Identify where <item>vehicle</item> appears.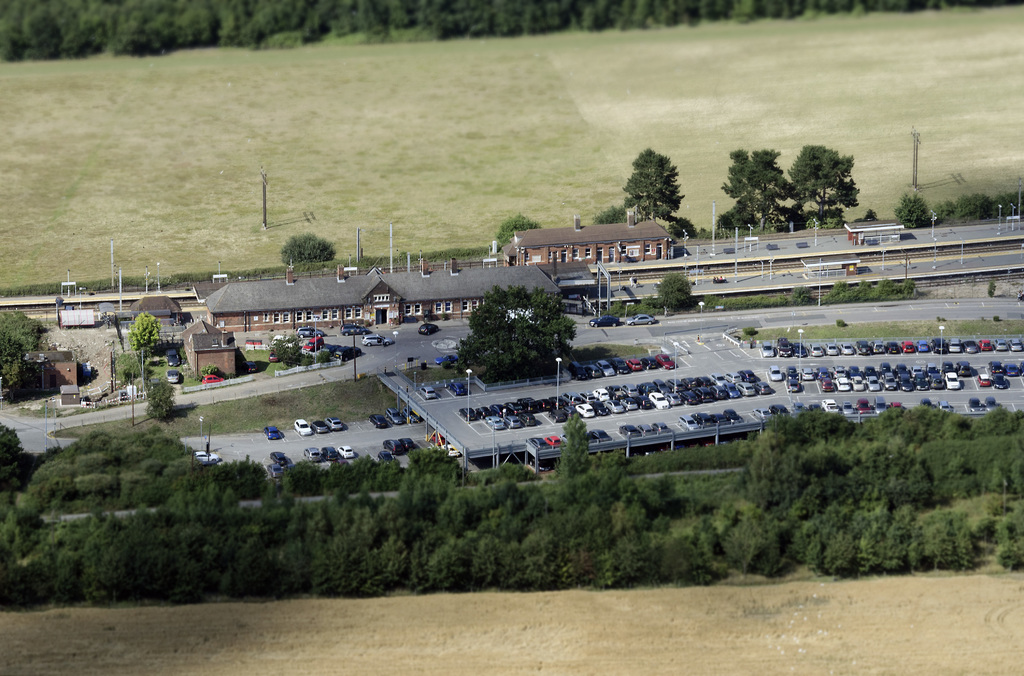
Appears at 652, 424, 673, 431.
